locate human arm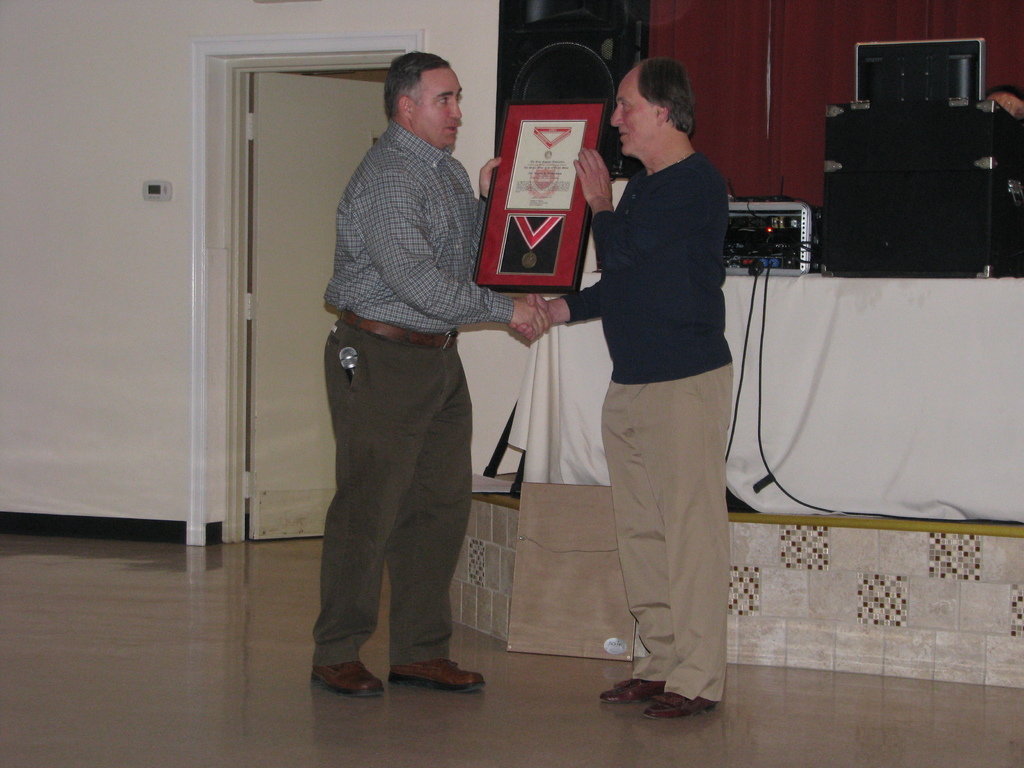
<region>567, 145, 715, 273</region>
